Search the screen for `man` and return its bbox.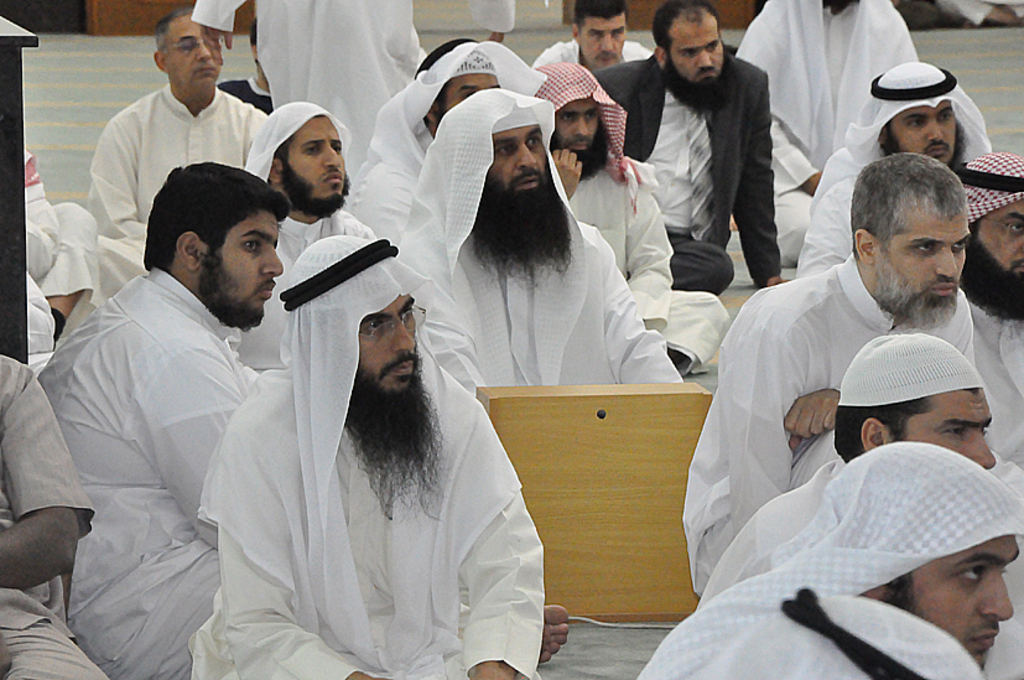
Found: Rect(930, 0, 1023, 28).
